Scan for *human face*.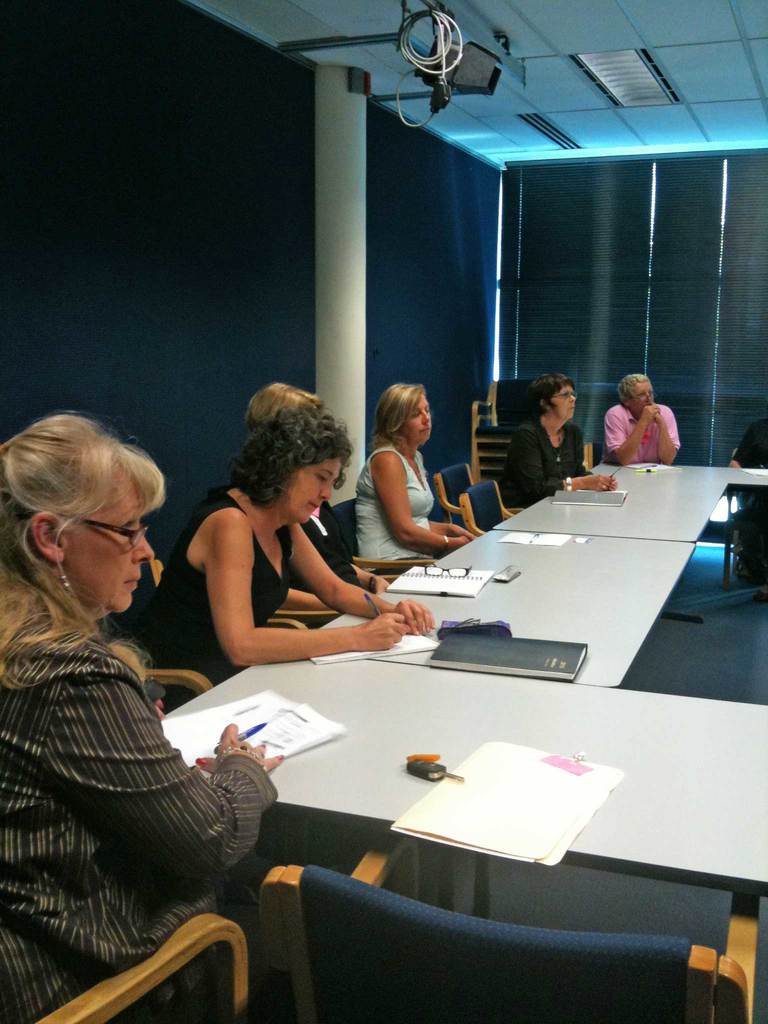
Scan result: box=[554, 379, 579, 422].
